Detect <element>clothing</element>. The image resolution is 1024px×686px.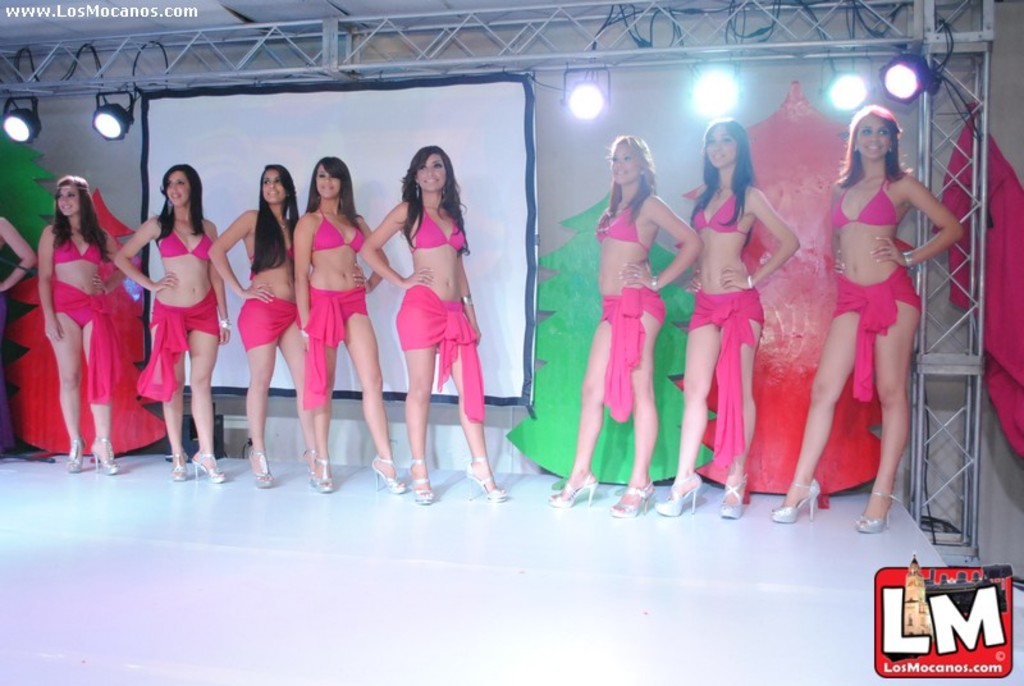
locate(45, 224, 122, 410).
